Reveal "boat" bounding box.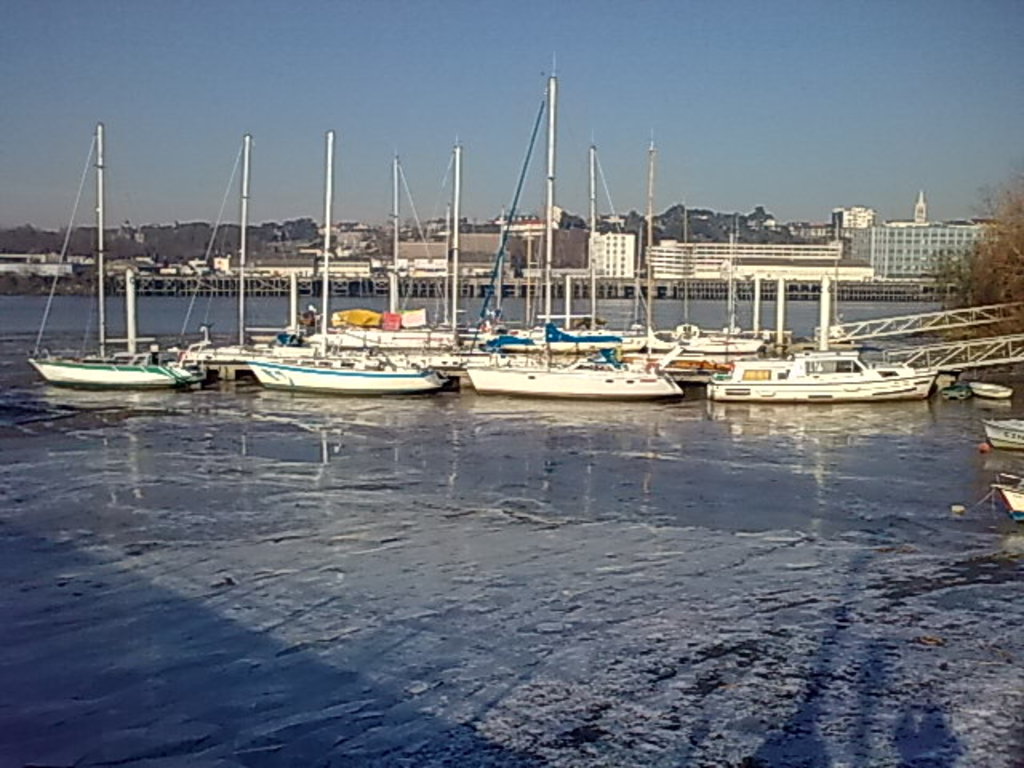
Revealed: [left=992, top=470, right=1022, bottom=533].
